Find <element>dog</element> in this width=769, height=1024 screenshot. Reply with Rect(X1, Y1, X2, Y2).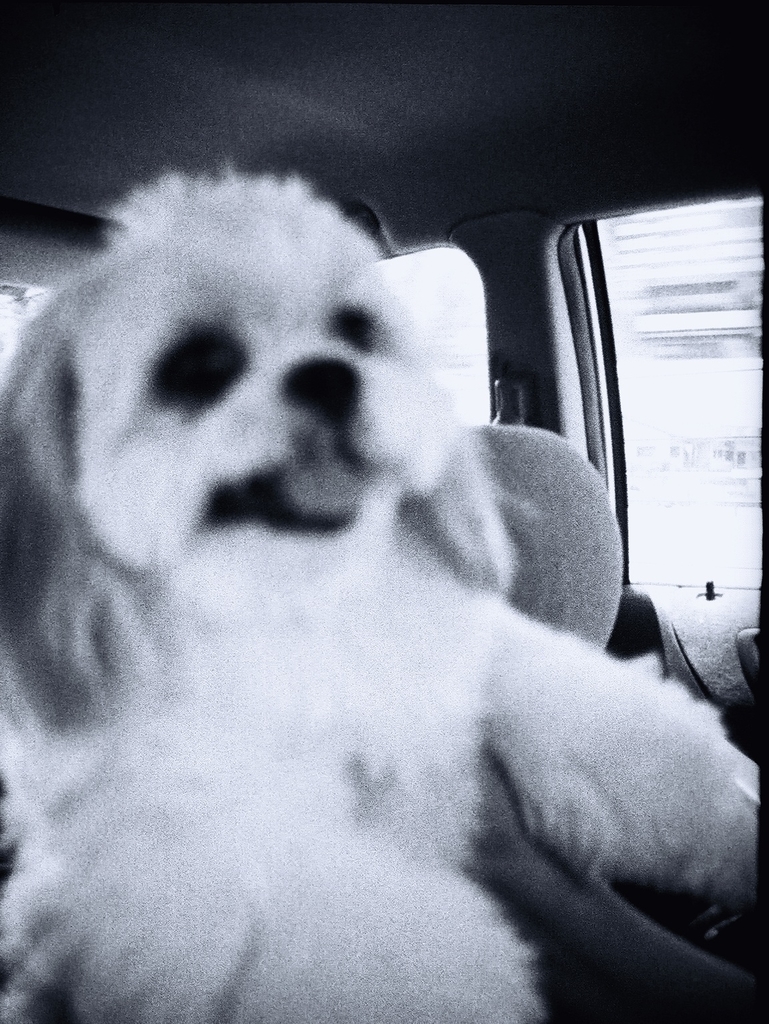
Rect(0, 165, 768, 1023).
